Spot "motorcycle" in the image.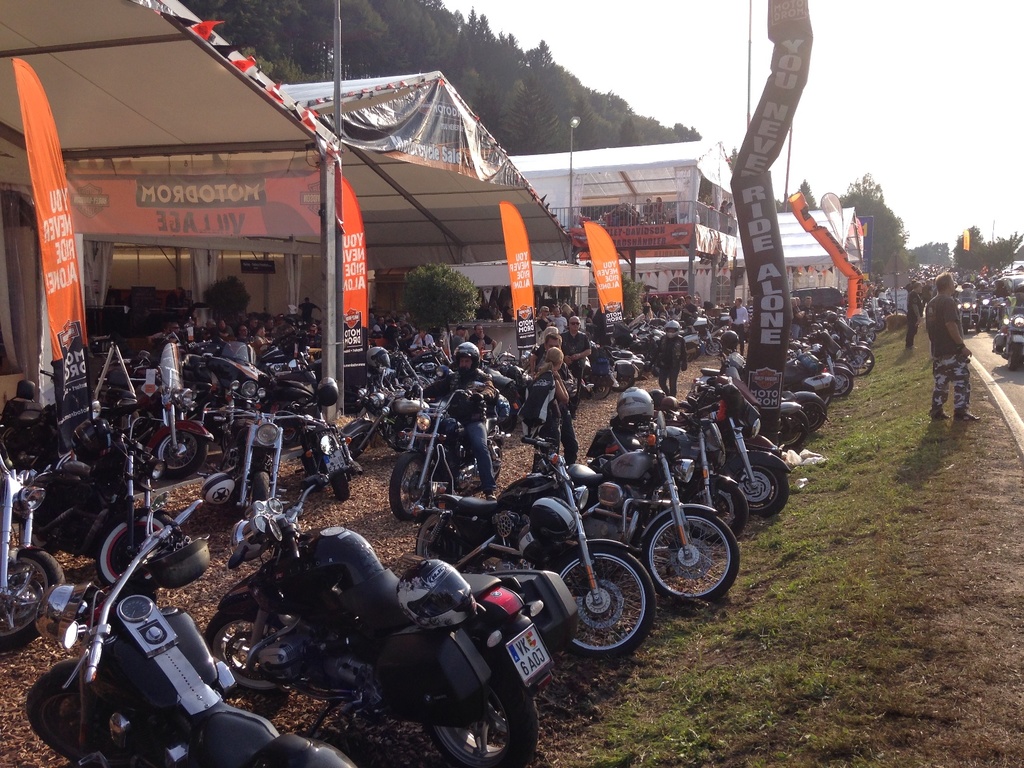
"motorcycle" found at select_region(957, 298, 982, 337).
